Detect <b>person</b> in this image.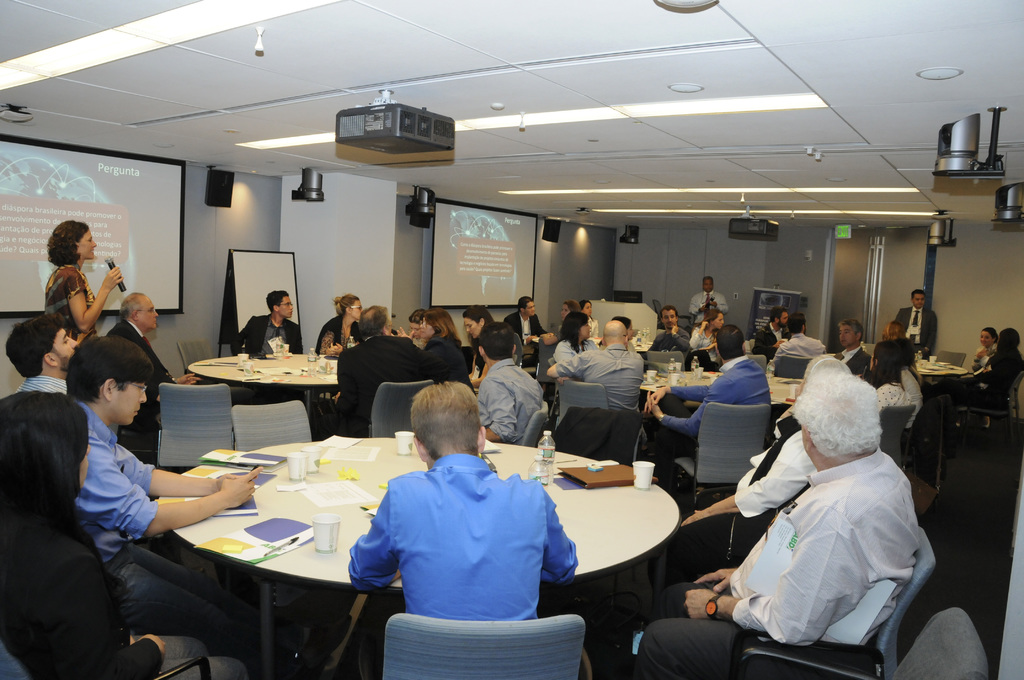
Detection: (420,336,476,396).
